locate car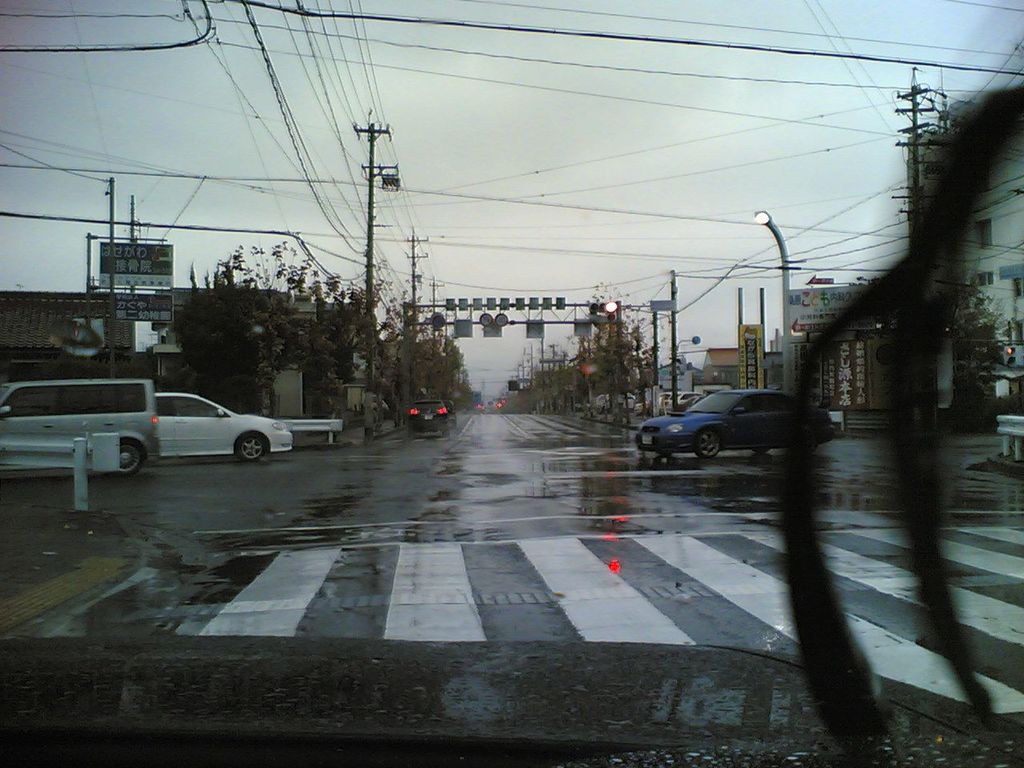
<region>631, 383, 825, 467</region>
